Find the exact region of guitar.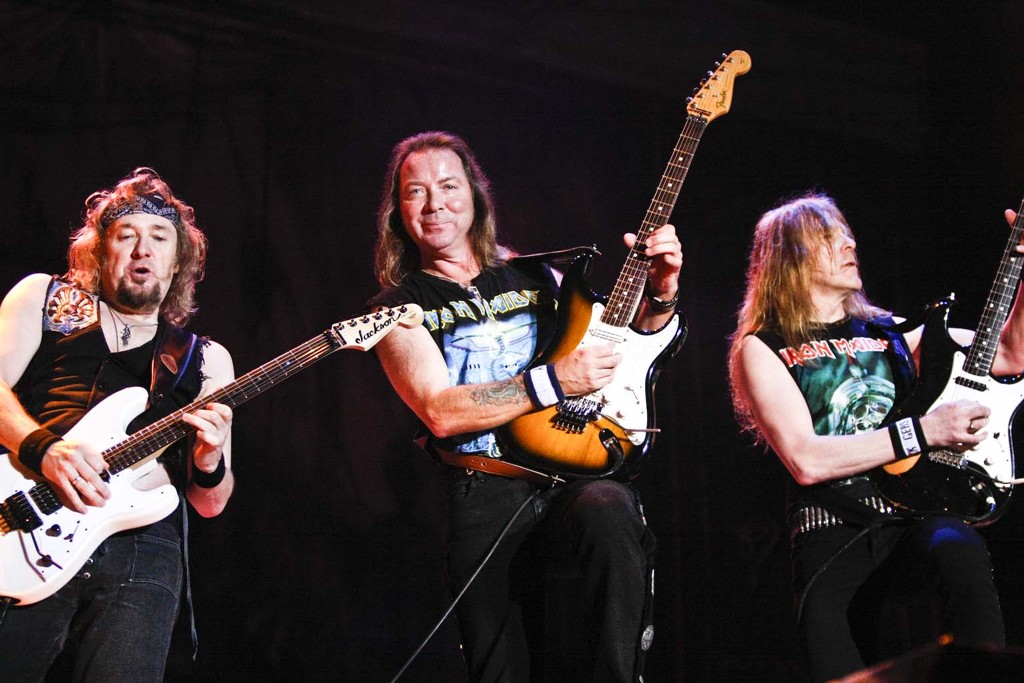
Exact region: crop(855, 197, 1023, 534).
